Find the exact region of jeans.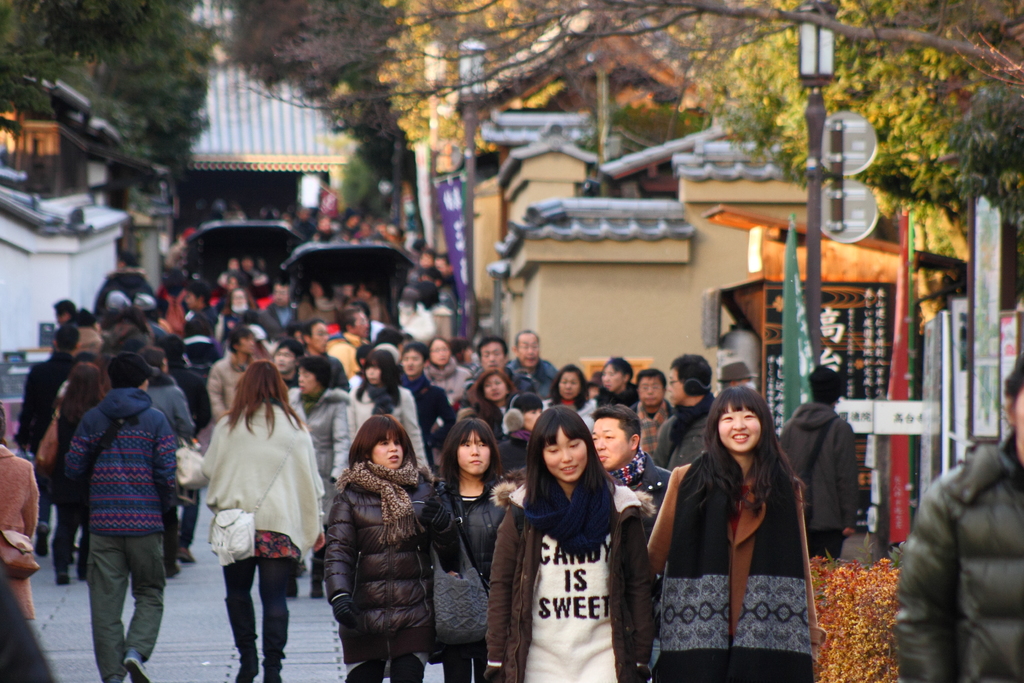
Exact region: {"x1": 225, "y1": 553, "x2": 296, "y2": 673}.
